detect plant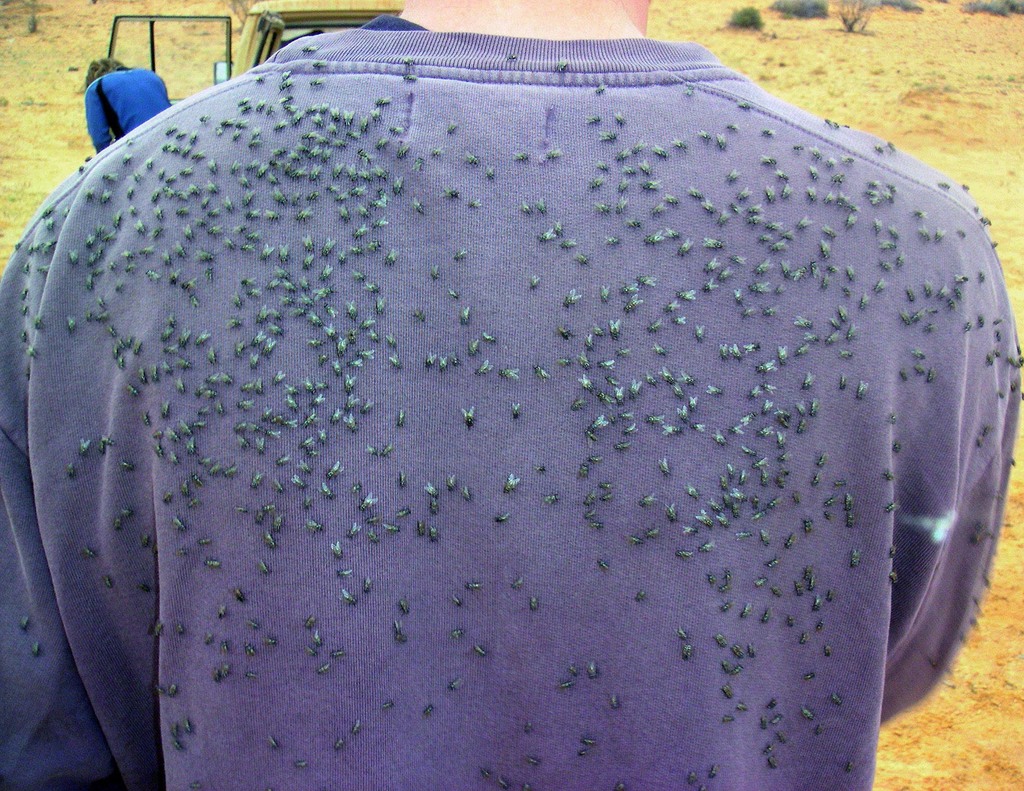
(left=957, top=0, right=1023, bottom=18)
